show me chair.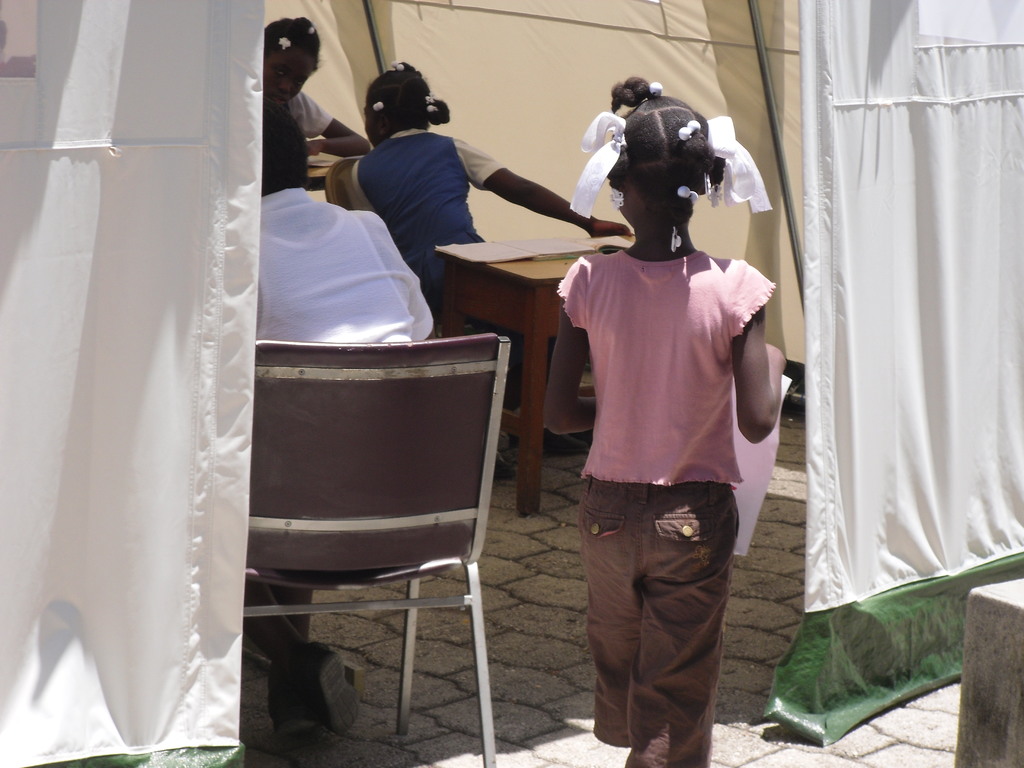
chair is here: bbox(330, 154, 508, 466).
